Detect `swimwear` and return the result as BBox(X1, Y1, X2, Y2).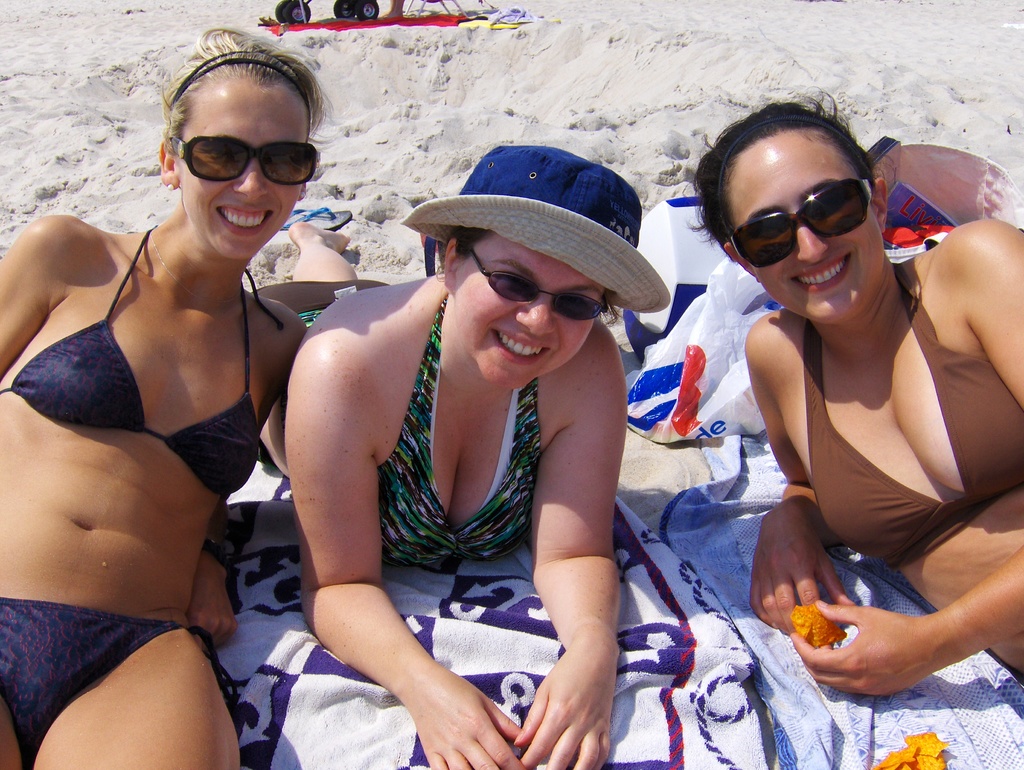
BBox(255, 305, 326, 464).
